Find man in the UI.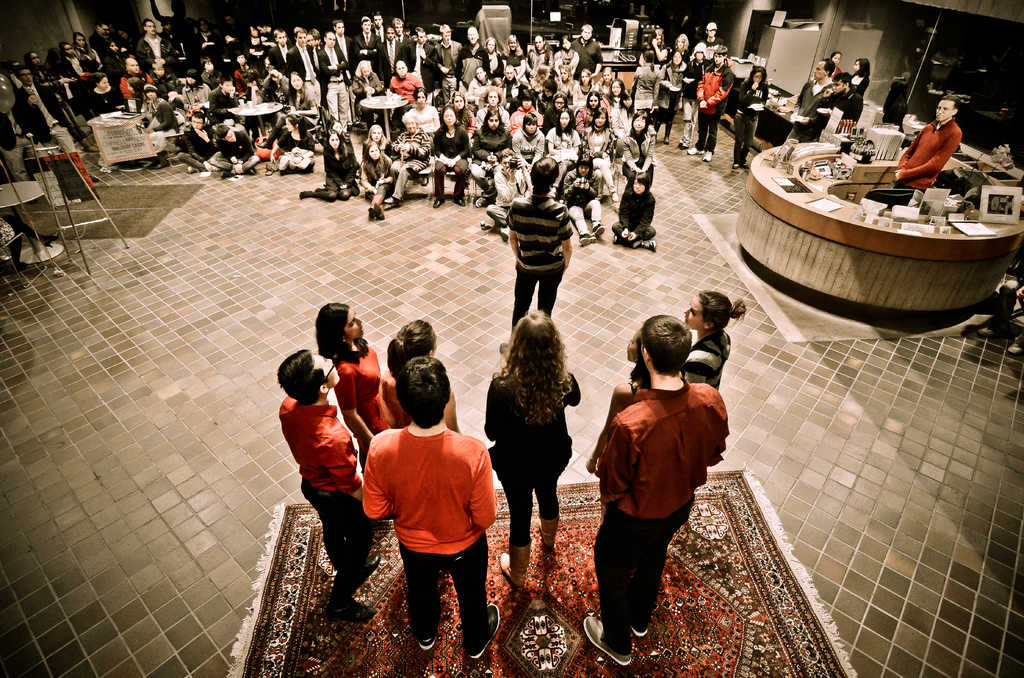
UI element at (left=397, top=20, right=406, bottom=40).
